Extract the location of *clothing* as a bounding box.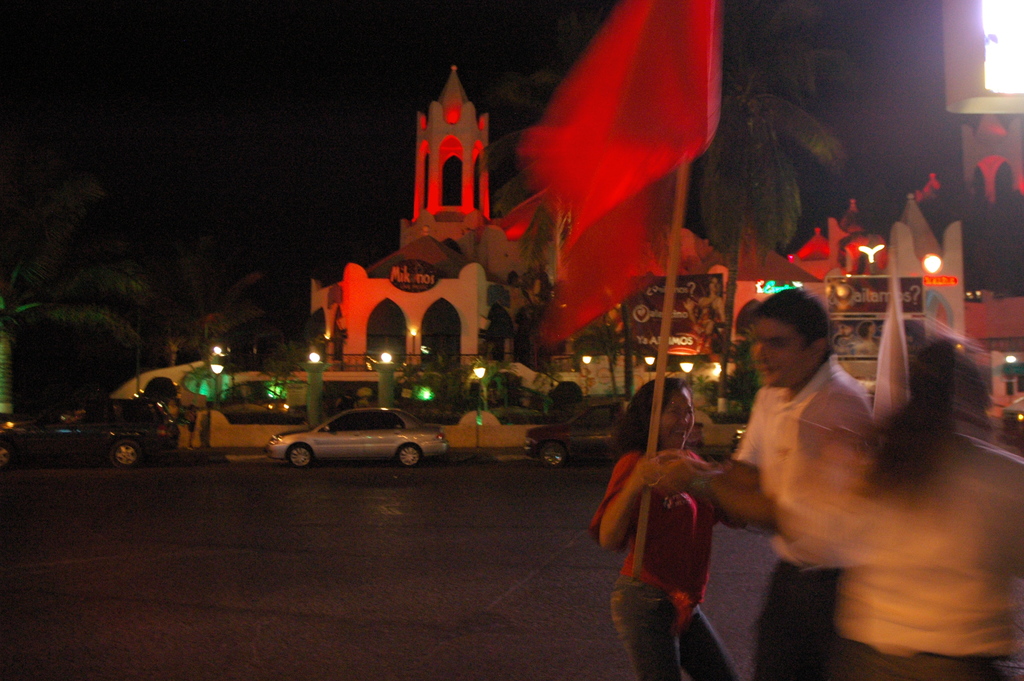
l=782, t=431, r=1023, b=680.
